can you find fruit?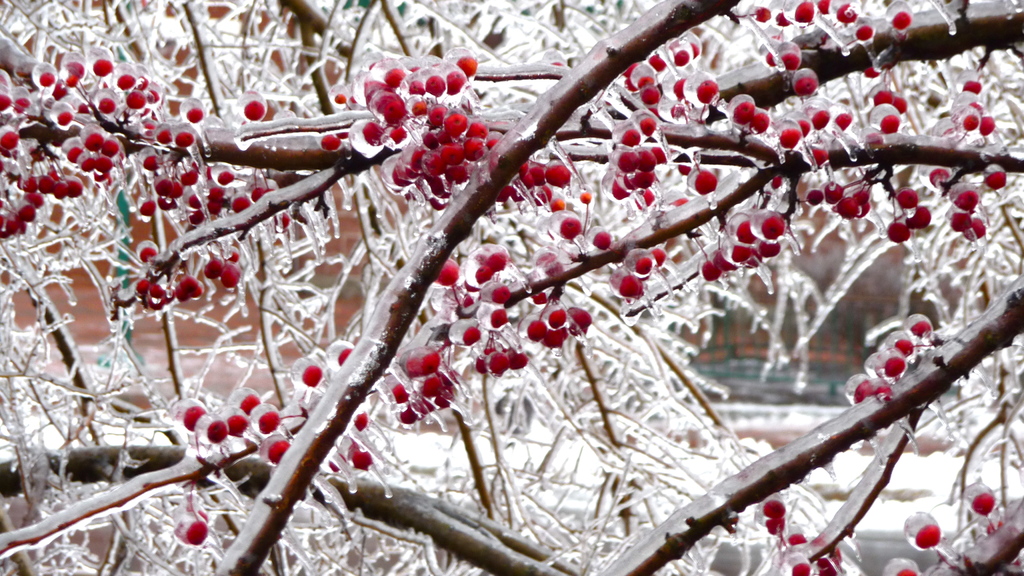
Yes, bounding box: detection(882, 112, 903, 133).
